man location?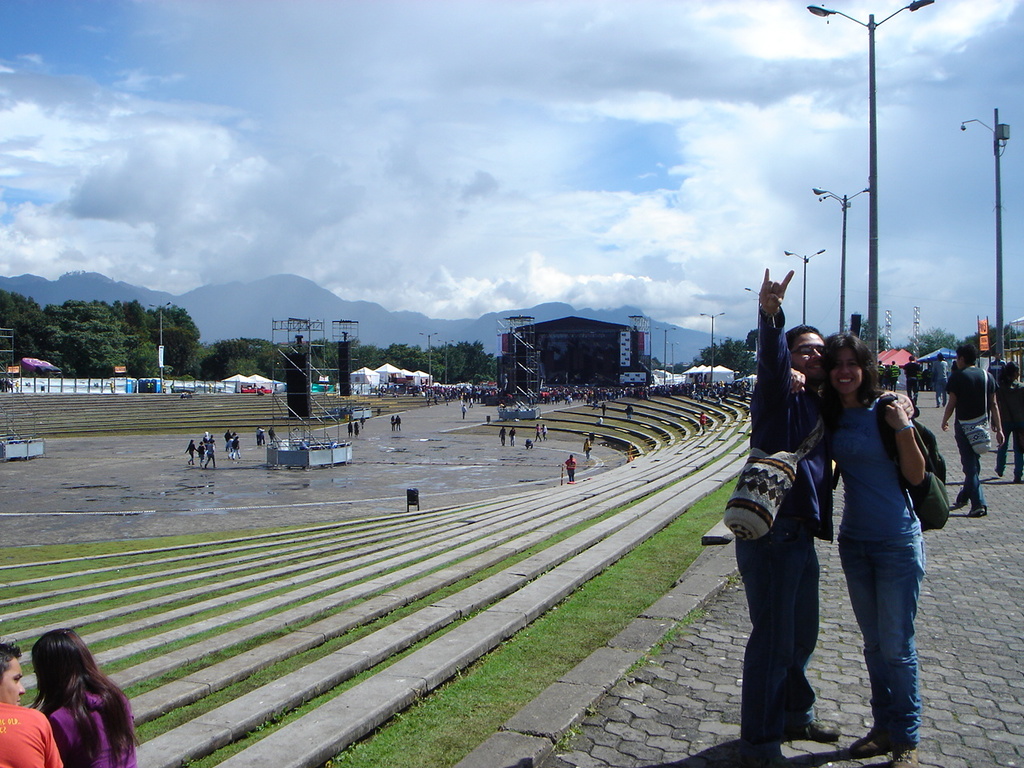
723:262:843:767
